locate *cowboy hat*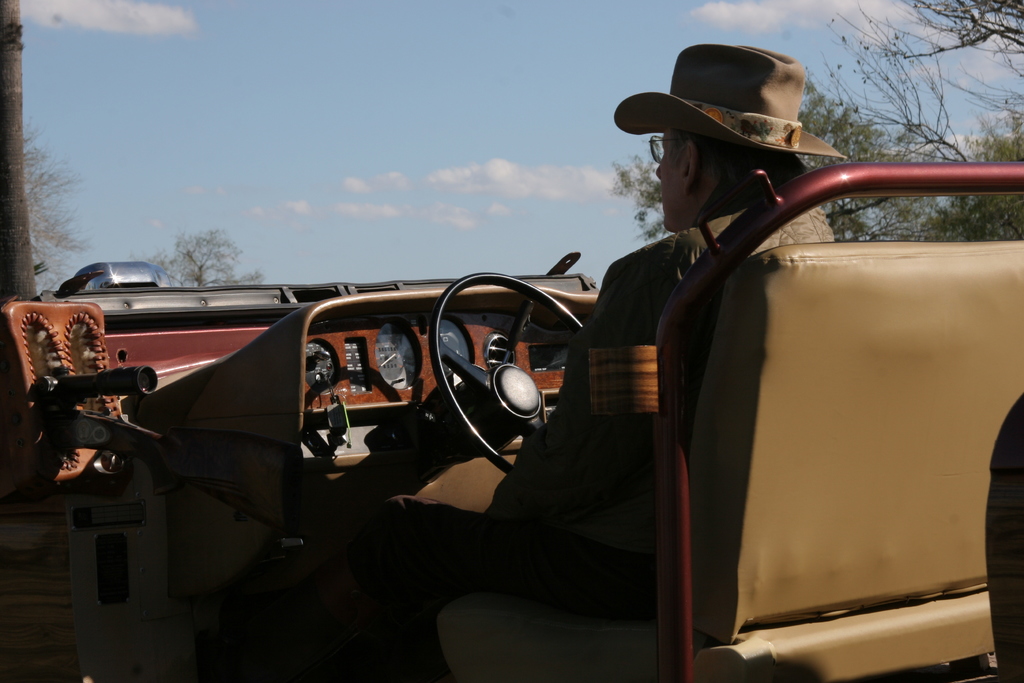
<box>620,50,837,163</box>
